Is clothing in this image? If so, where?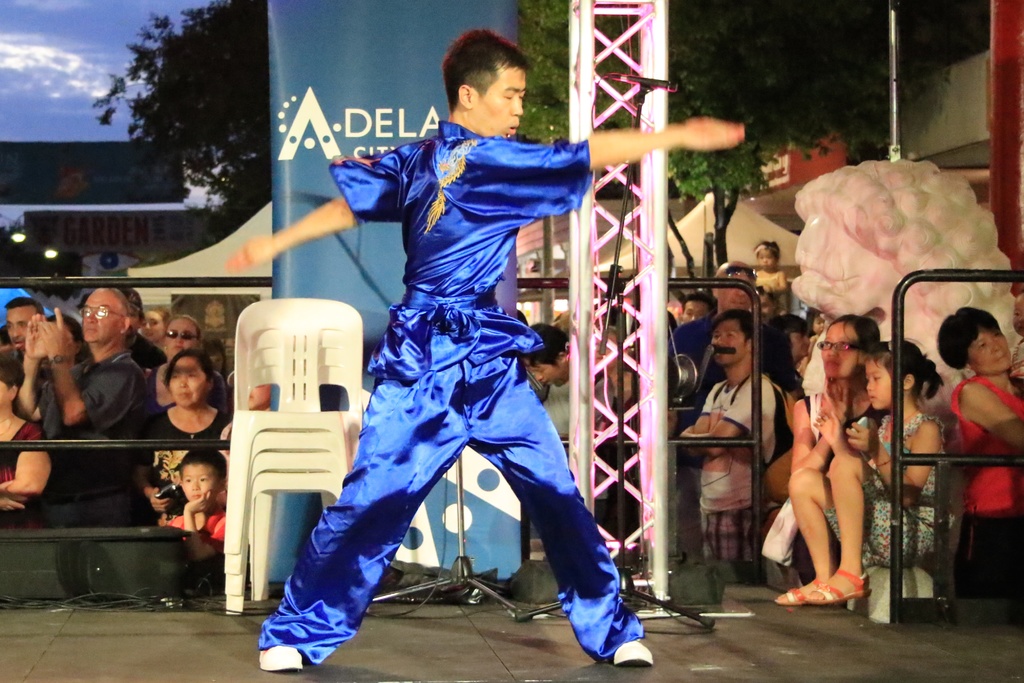
Yes, at left=538, top=370, right=608, bottom=443.
